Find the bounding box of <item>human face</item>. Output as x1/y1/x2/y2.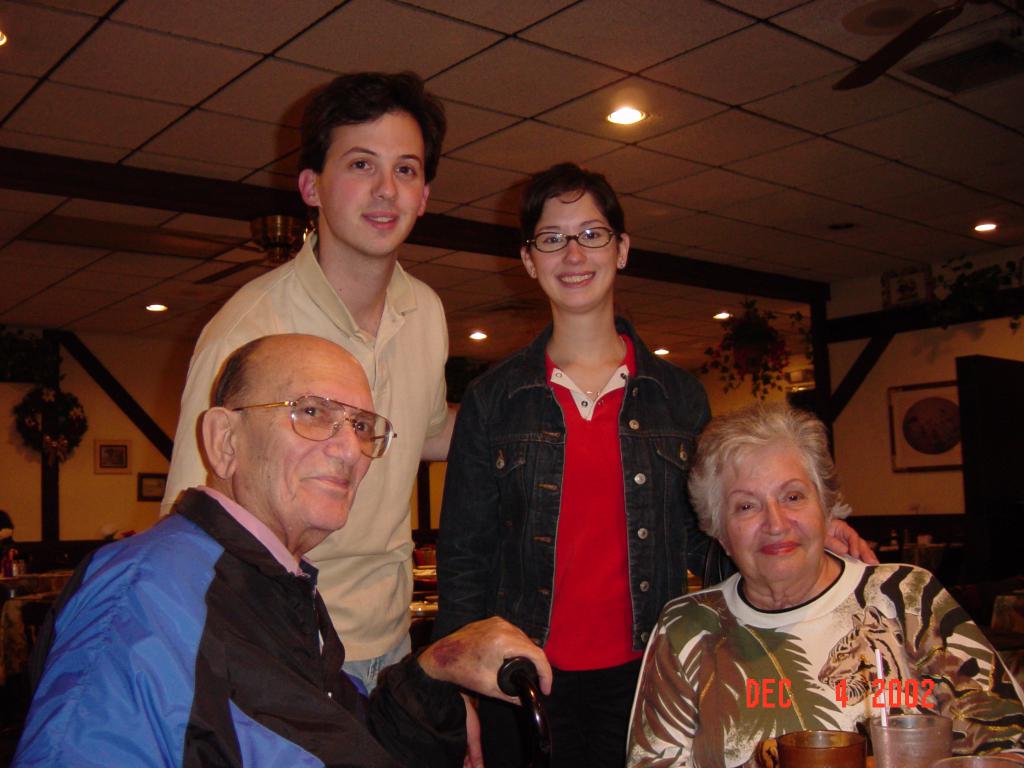
531/192/626/311.
